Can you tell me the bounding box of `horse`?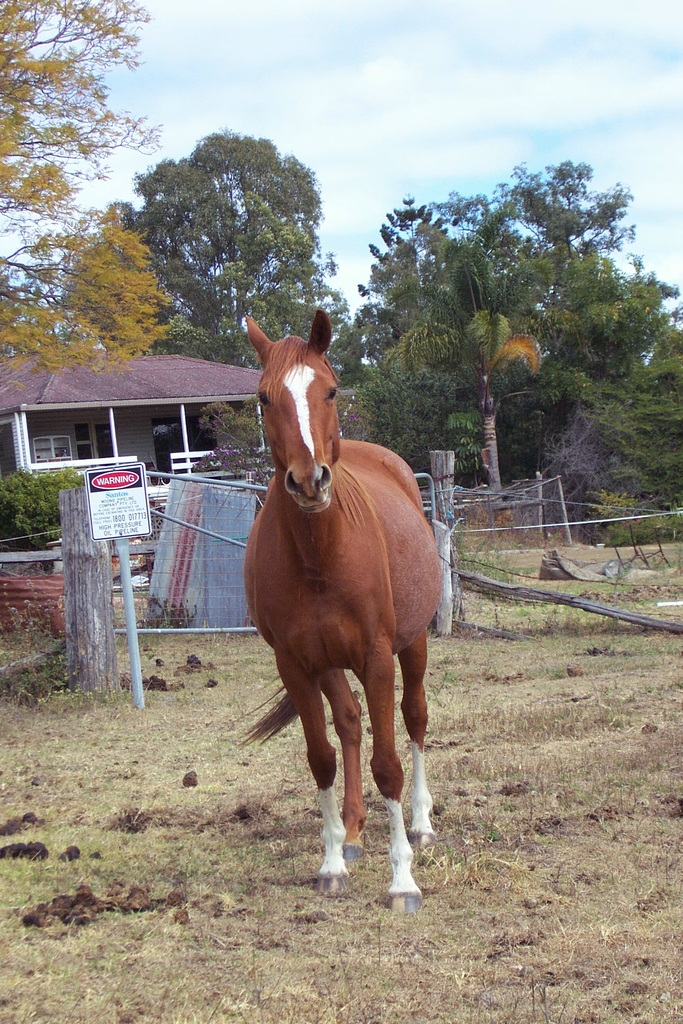
(left=229, top=314, right=447, bottom=913).
